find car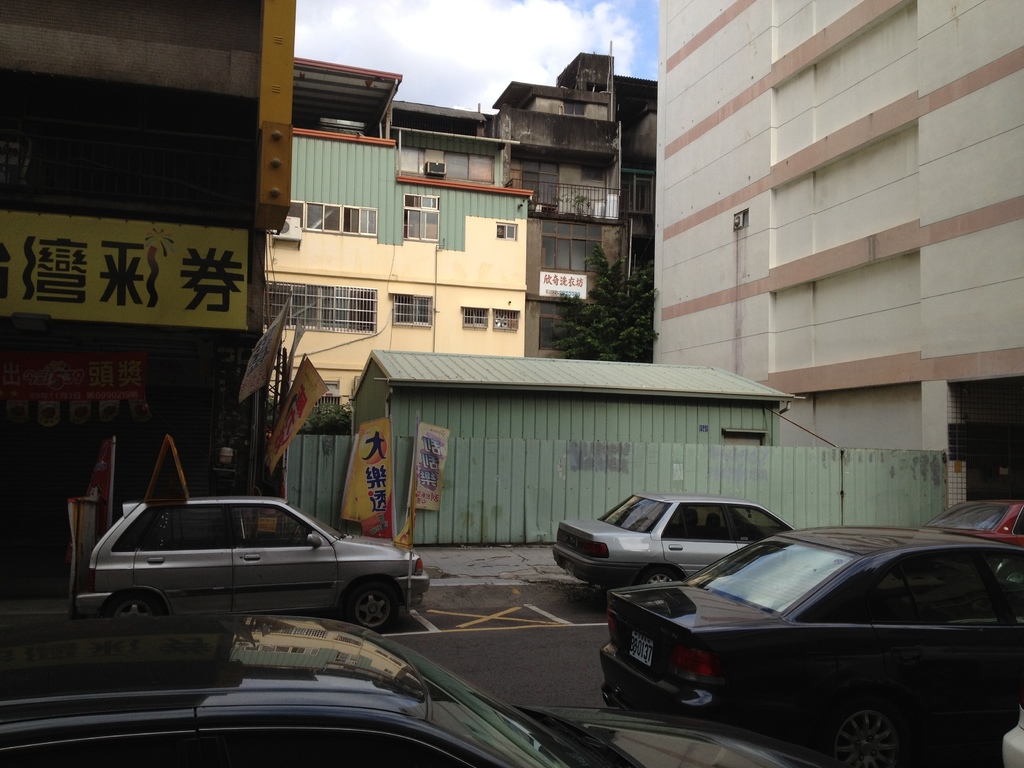
<box>0,605,824,767</box>
